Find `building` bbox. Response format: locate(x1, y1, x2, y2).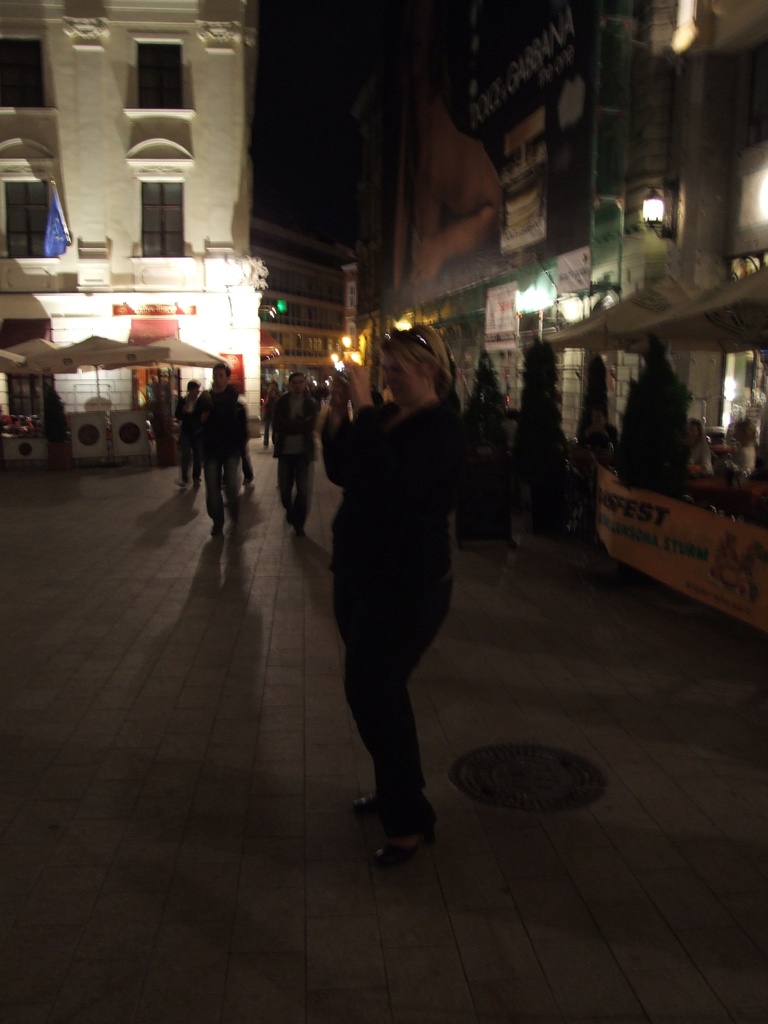
locate(251, 211, 346, 390).
